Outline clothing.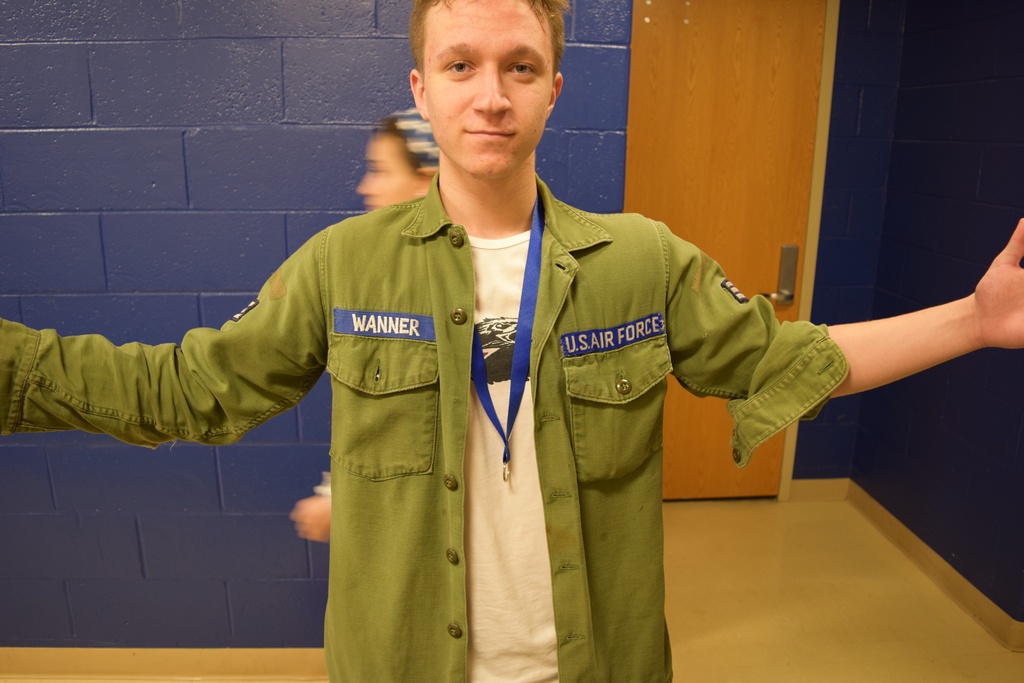
Outline: locate(101, 145, 829, 654).
